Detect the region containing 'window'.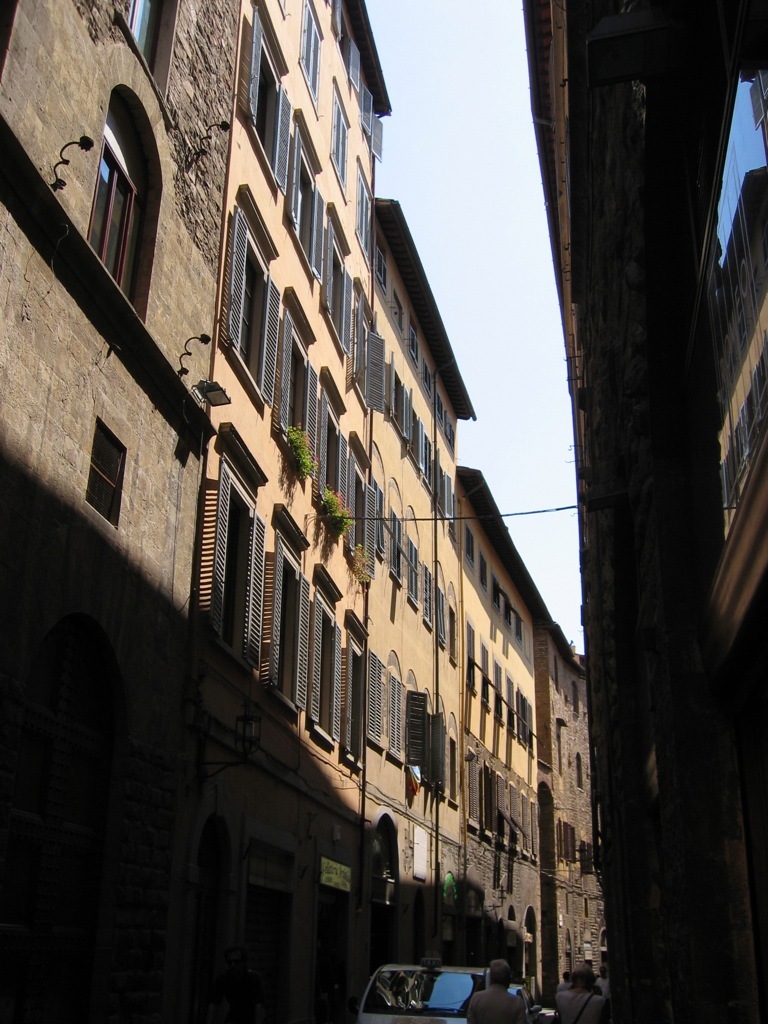
[left=441, top=411, right=451, bottom=443].
